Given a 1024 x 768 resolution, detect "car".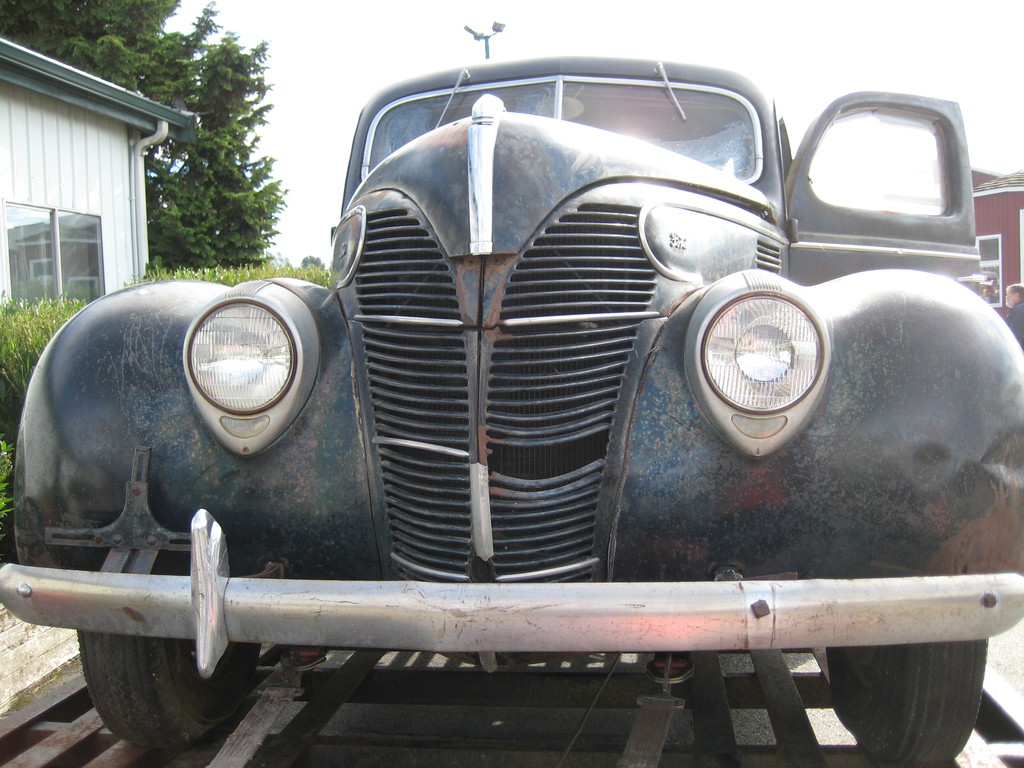
0/54/1023/767.
